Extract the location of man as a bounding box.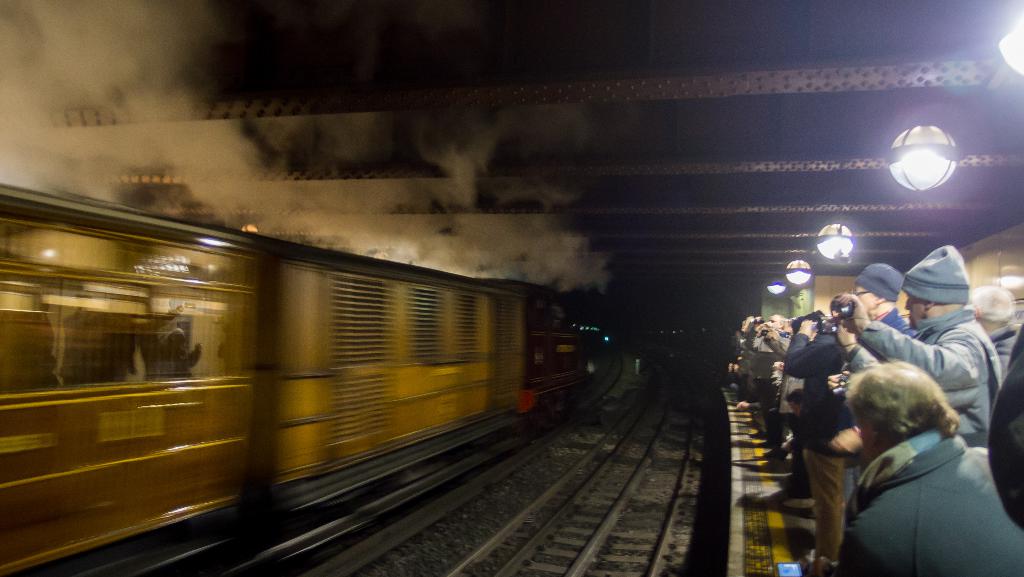
997/275/1023/325.
